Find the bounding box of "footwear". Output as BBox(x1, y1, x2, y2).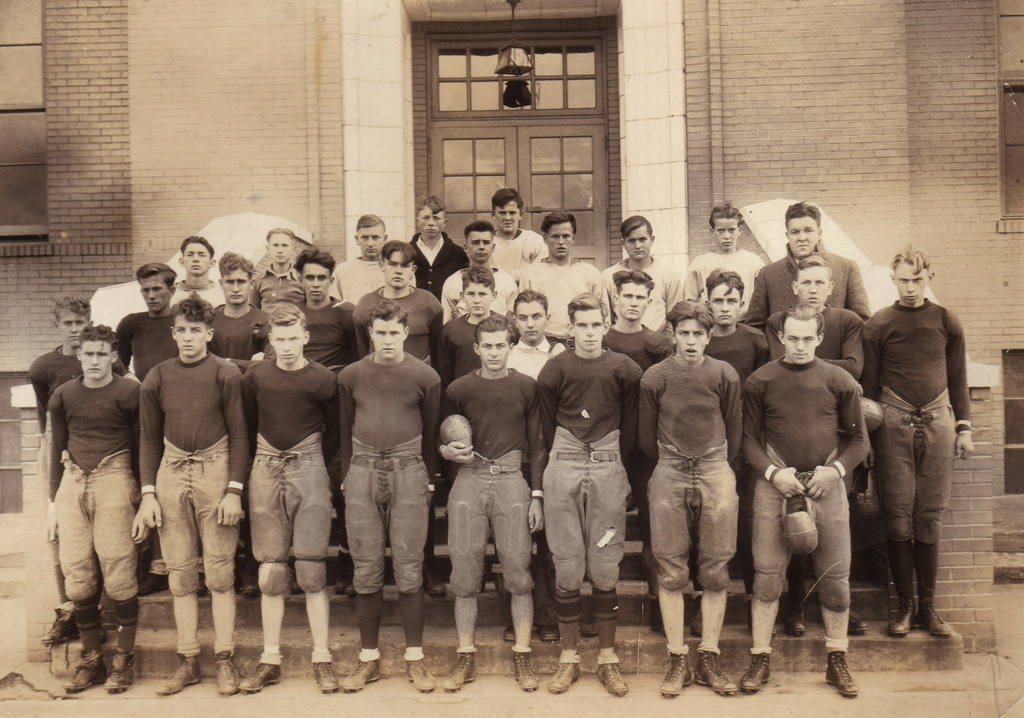
BBox(594, 655, 627, 693).
